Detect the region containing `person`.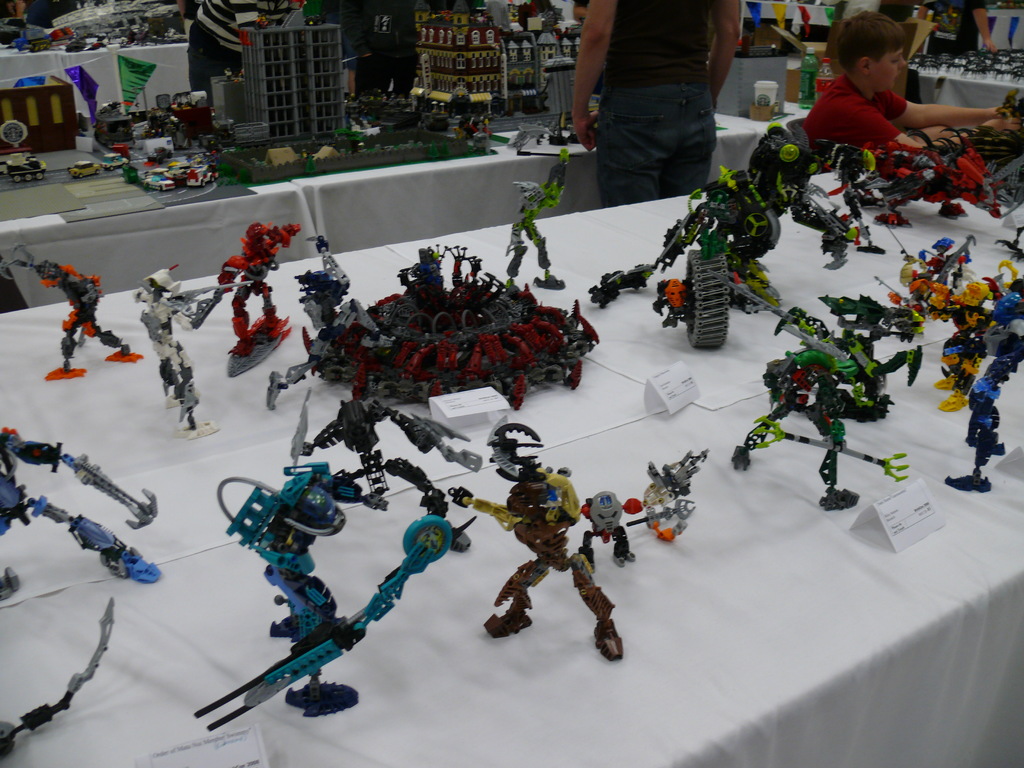
(left=330, top=0, right=422, bottom=97).
